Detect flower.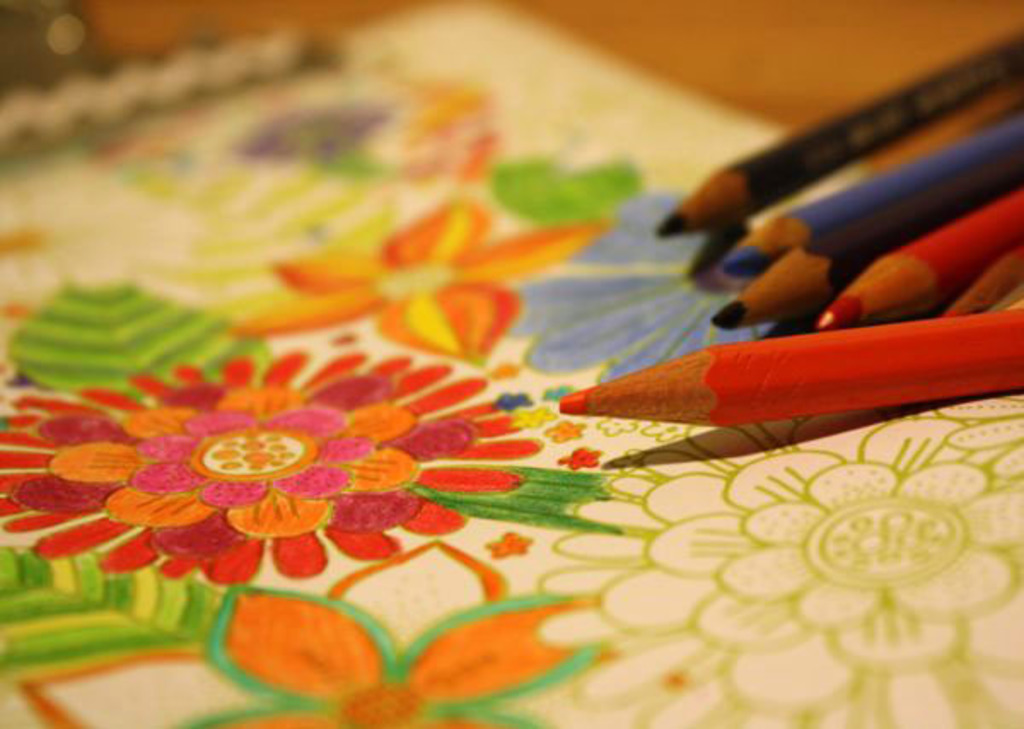
Detected at BBox(232, 174, 609, 365).
